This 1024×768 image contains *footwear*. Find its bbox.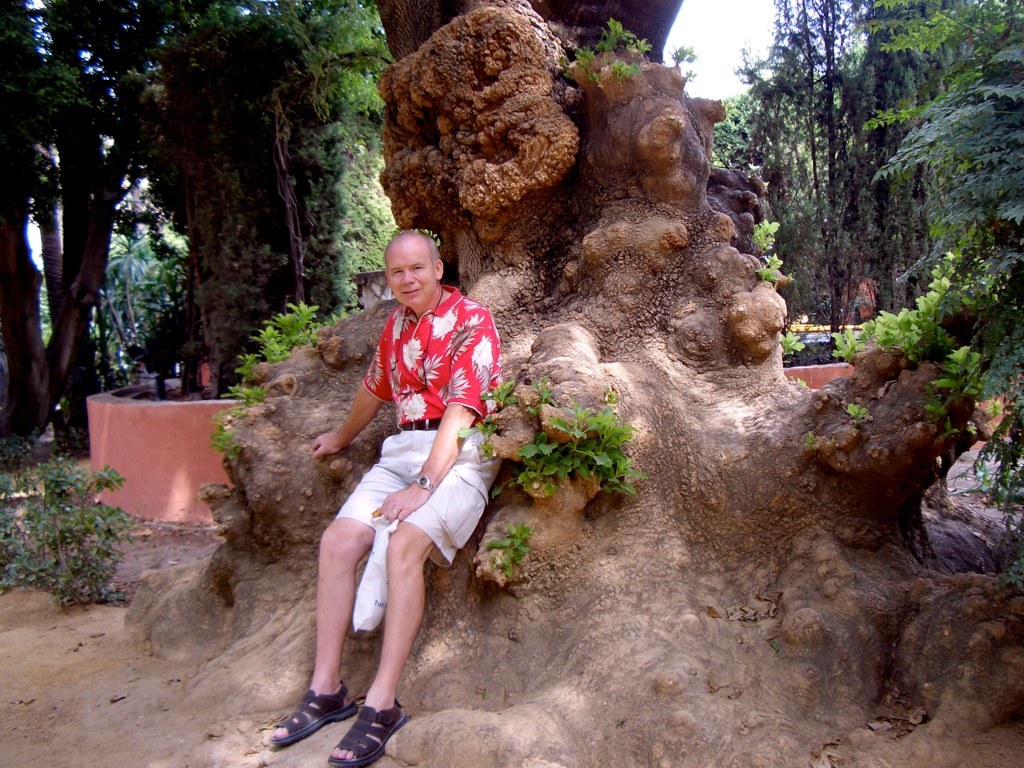
(x1=276, y1=672, x2=362, y2=757).
